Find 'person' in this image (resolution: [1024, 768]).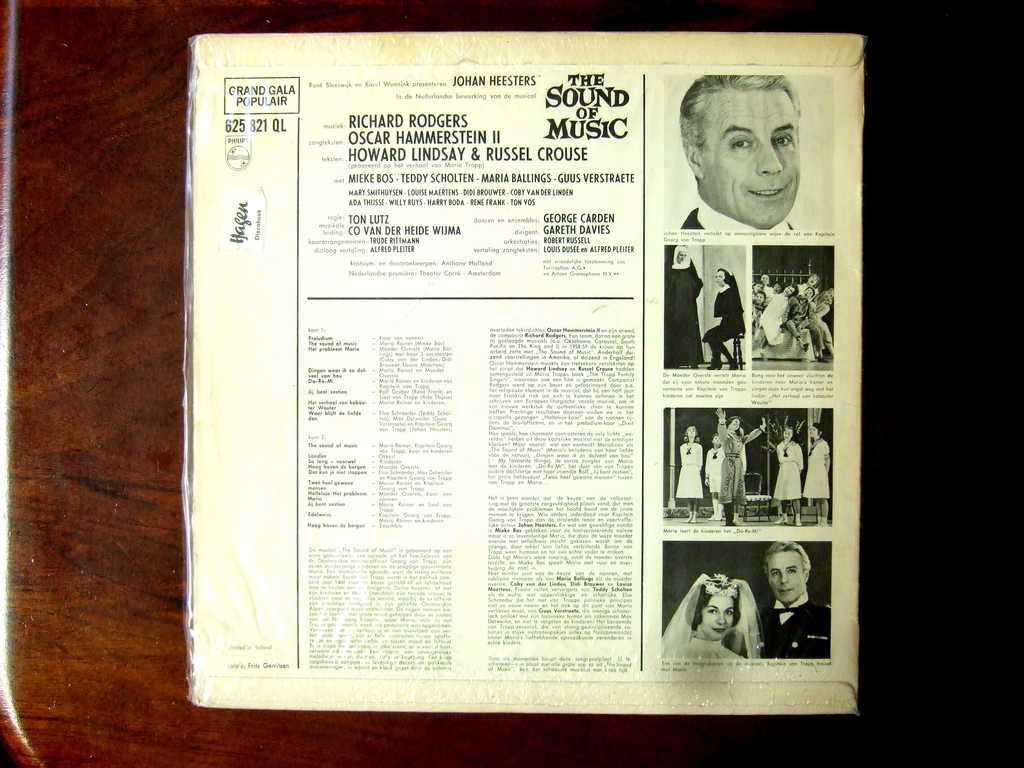
Rect(680, 74, 813, 237).
